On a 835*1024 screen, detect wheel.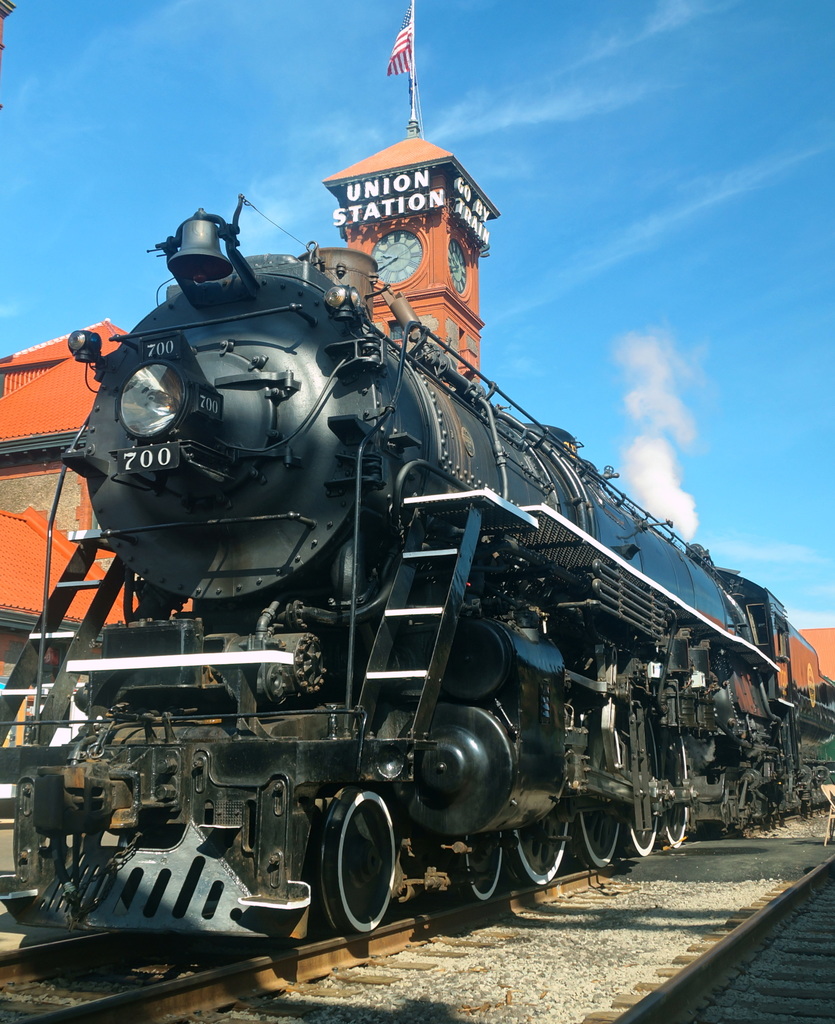
Rect(426, 609, 512, 705).
